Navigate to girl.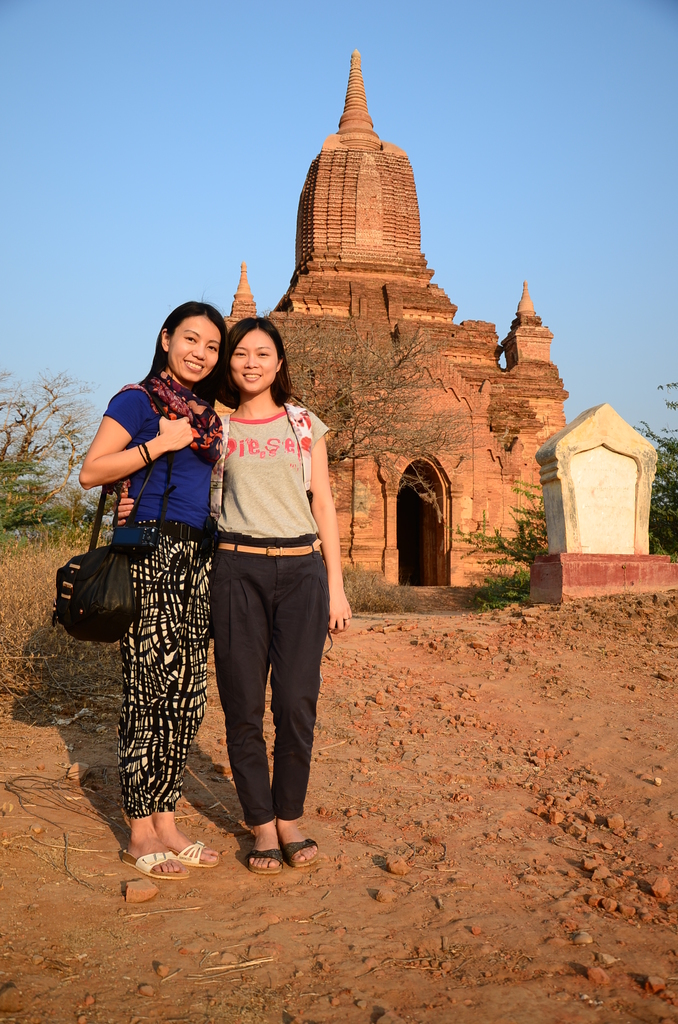
Navigation target: (x1=113, y1=318, x2=350, y2=869).
